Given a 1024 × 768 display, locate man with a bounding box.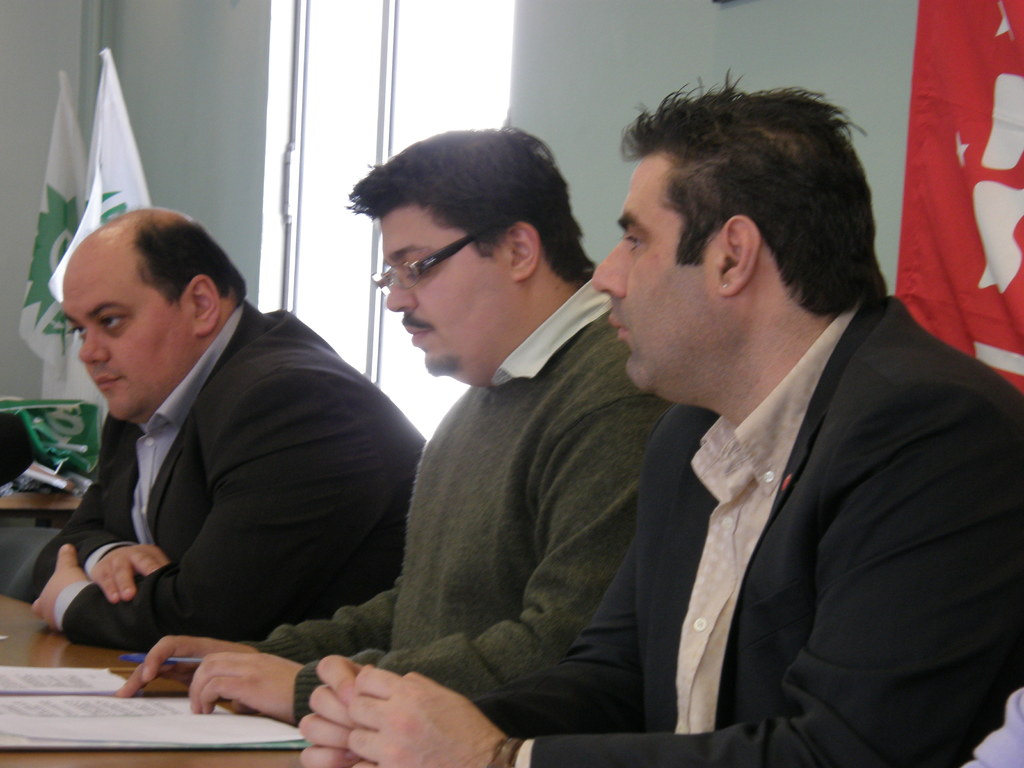
Located: locate(115, 128, 685, 721).
